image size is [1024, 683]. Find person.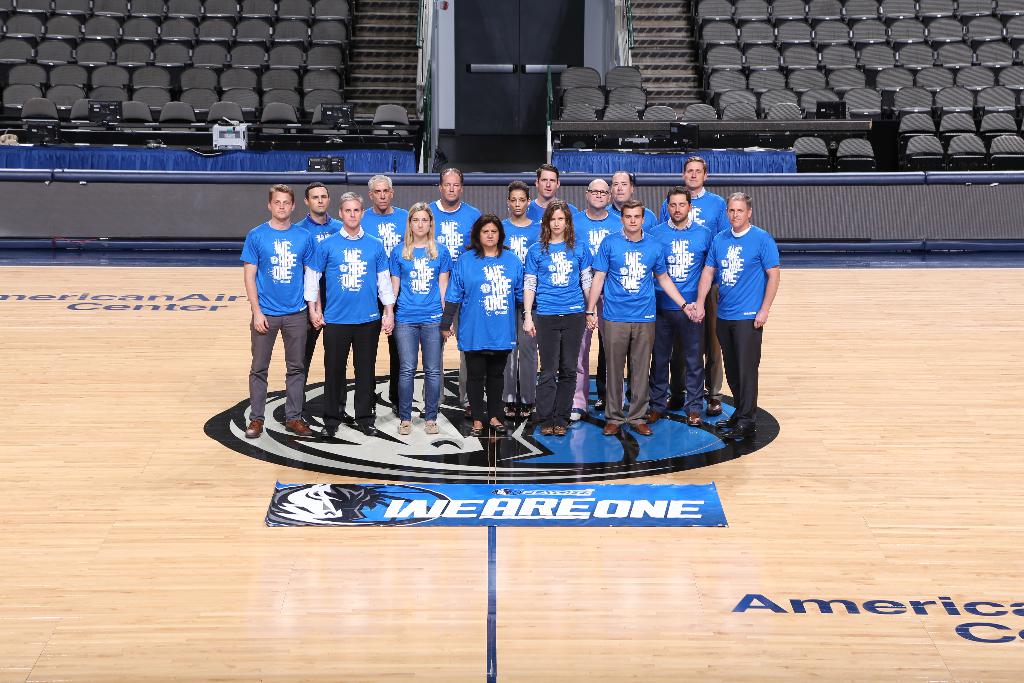
711,177,785,440.
